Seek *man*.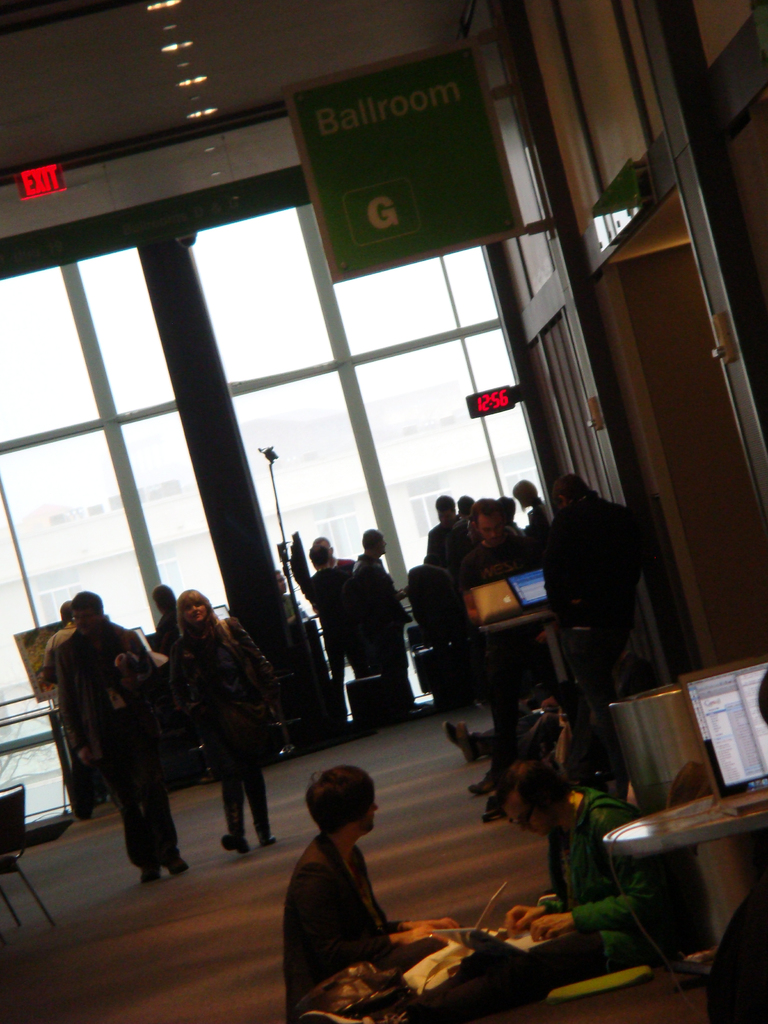
305/538/350/662.
